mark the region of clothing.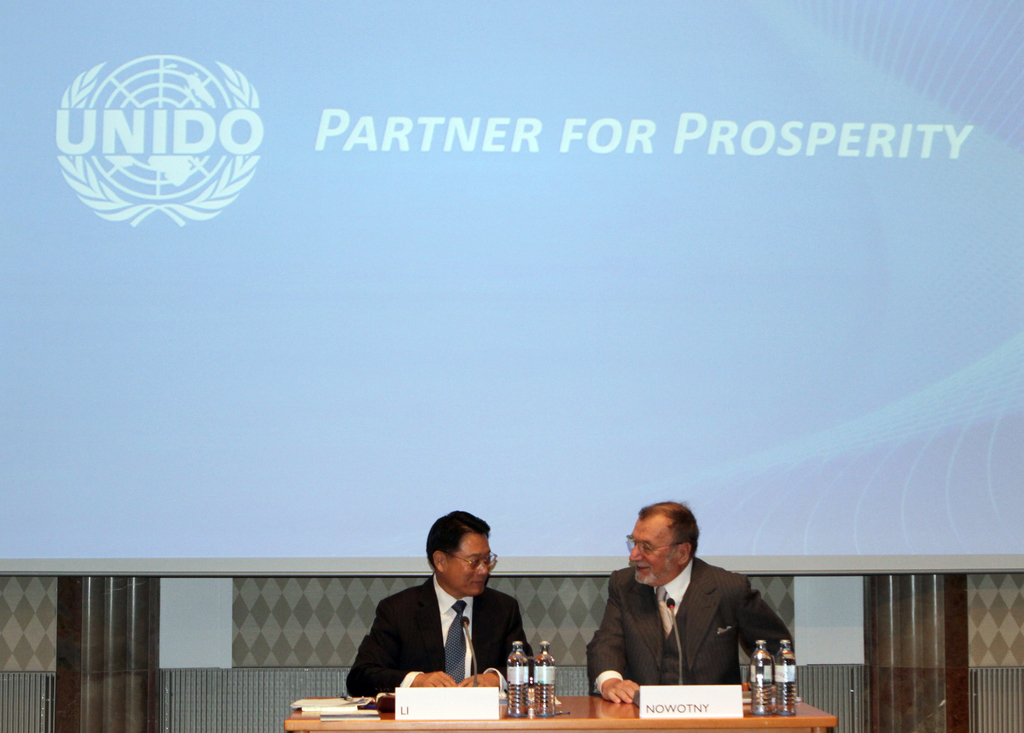
Region: <bbox>354, 563, 550, 714</bbox>.
